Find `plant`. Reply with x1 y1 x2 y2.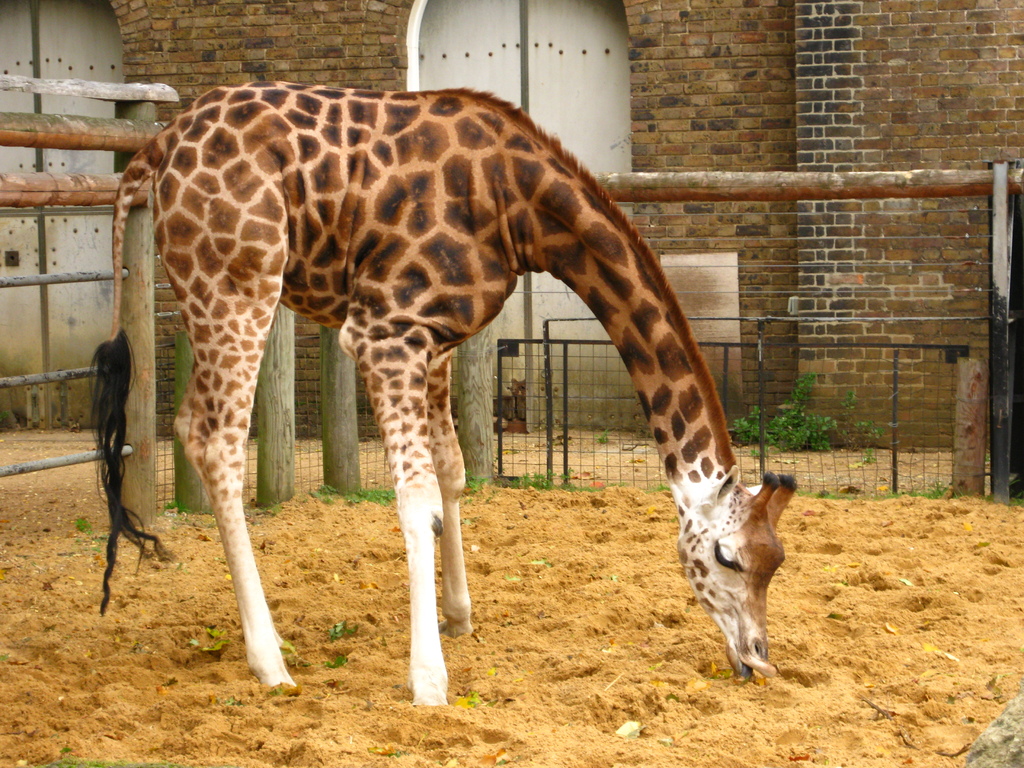
342 485 397 502.
